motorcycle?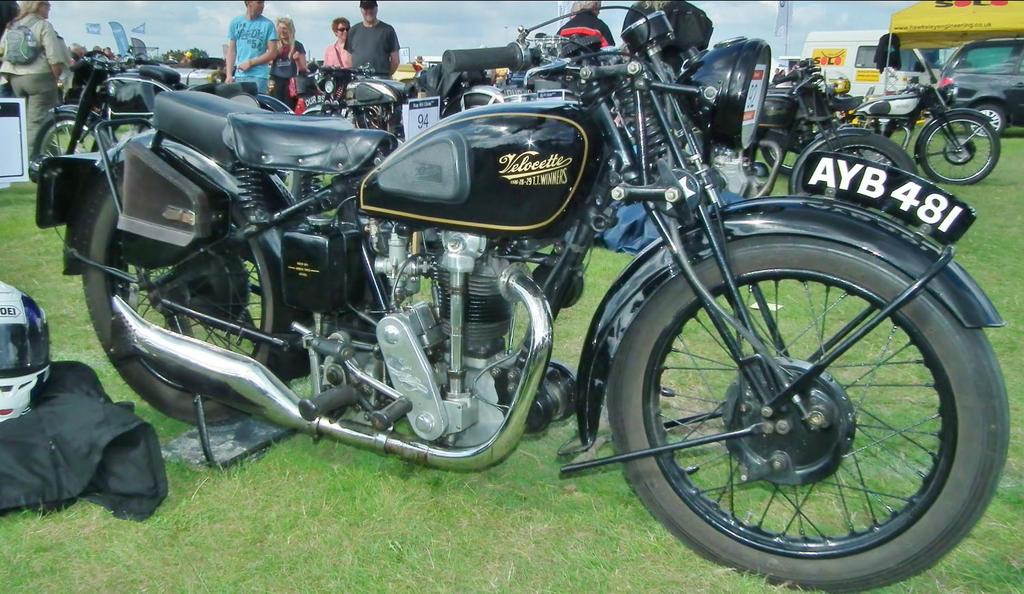
[763, 47, 1002, 178]
